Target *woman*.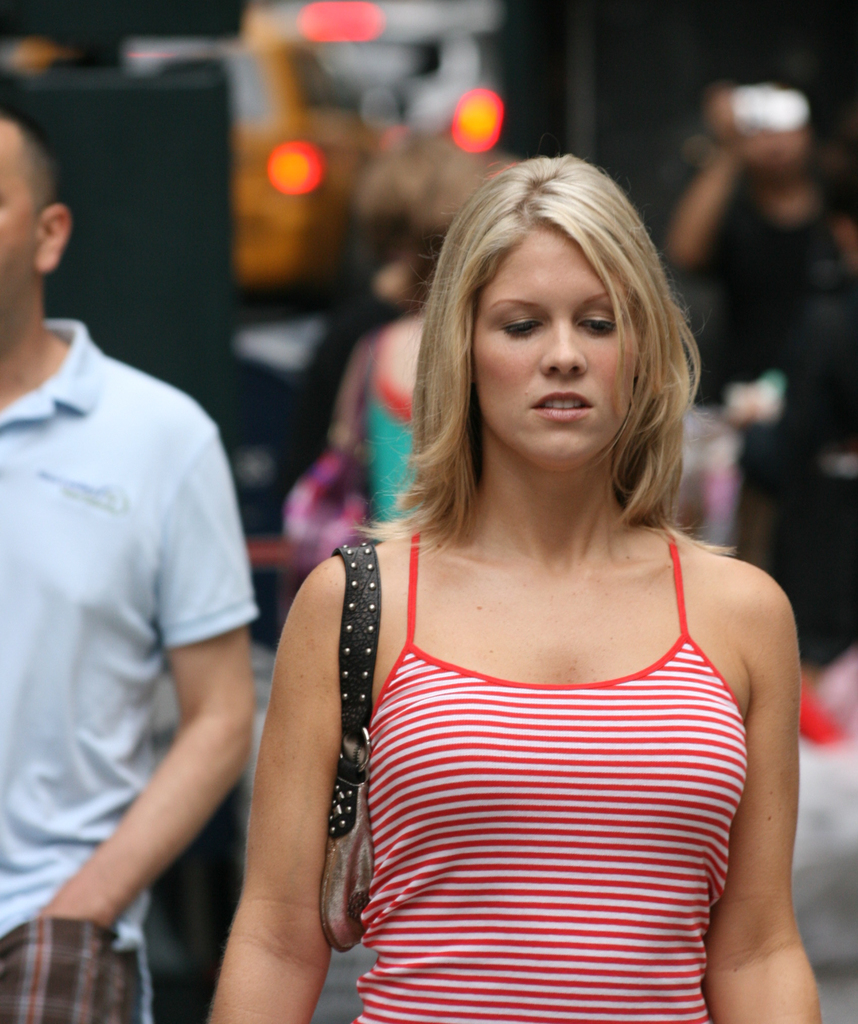
Target region: l=222, t=130, r=793, b=1023.
